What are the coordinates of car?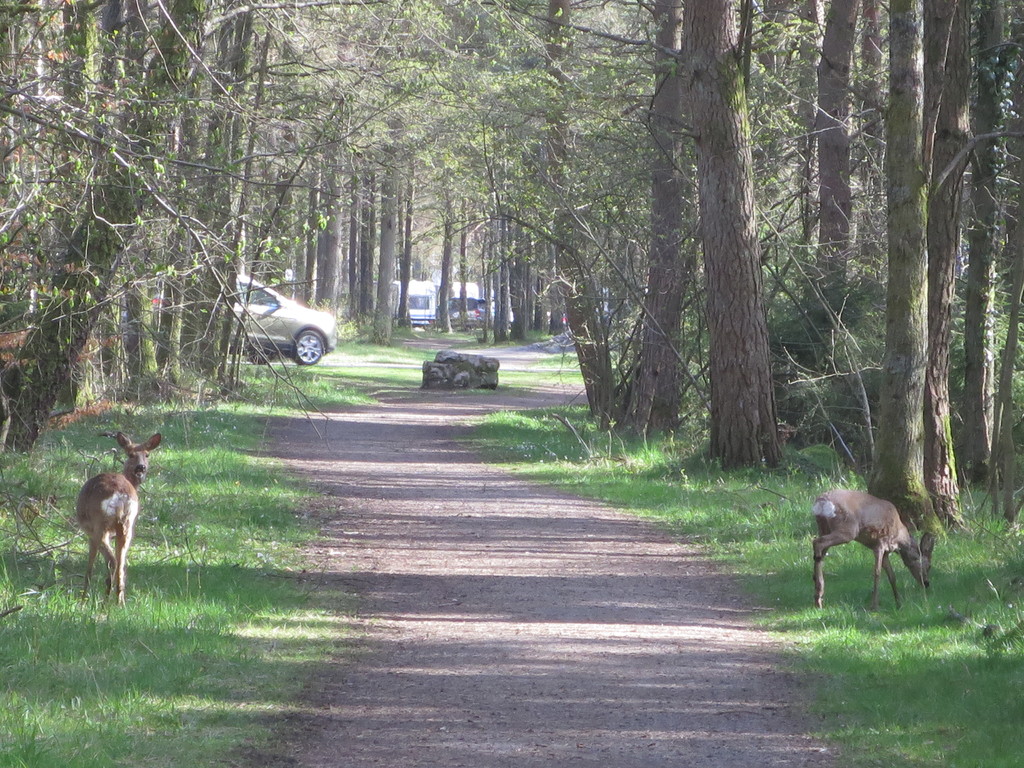
{"left": 149, "top": 272, "right": 336, "bottom": 365}.
